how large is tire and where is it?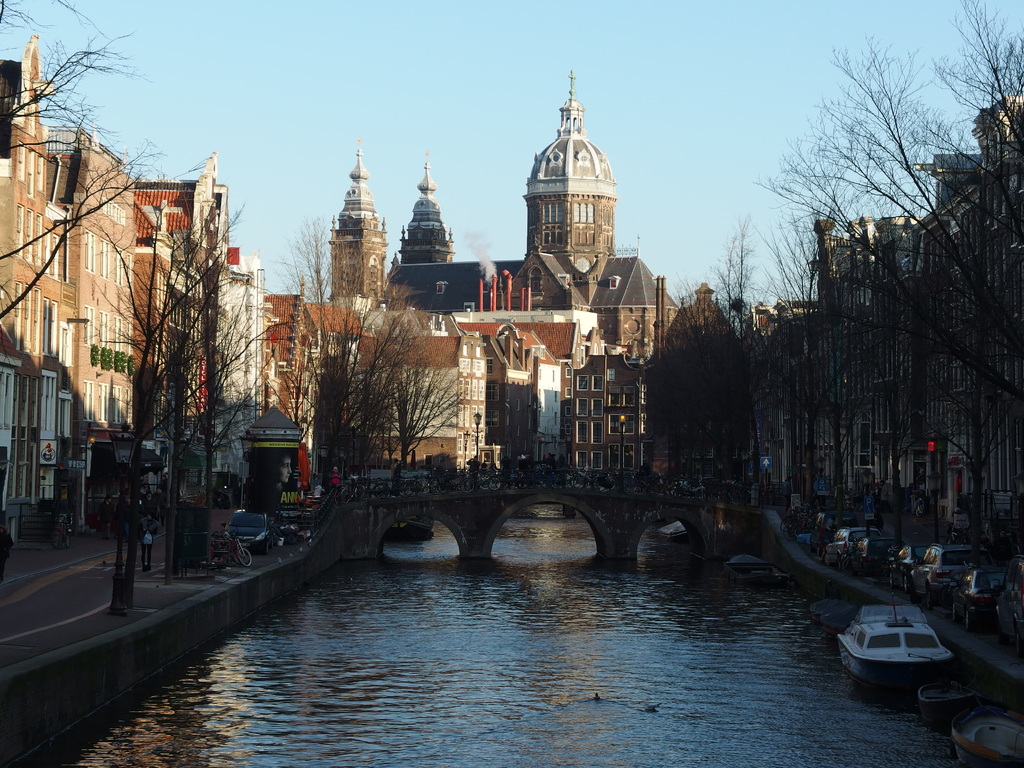
Bounding box: {"left": 239, "top": 547, "right": 253, "bottom": 564}.
